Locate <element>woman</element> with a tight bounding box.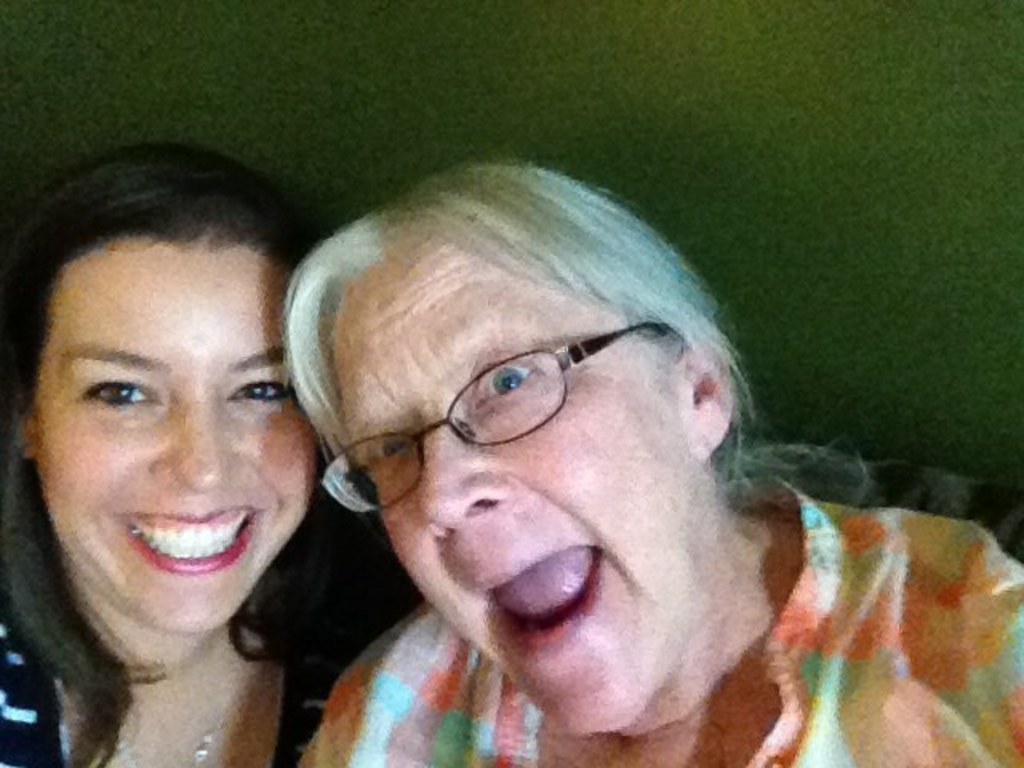
box(277, 155, 1022, 766).
